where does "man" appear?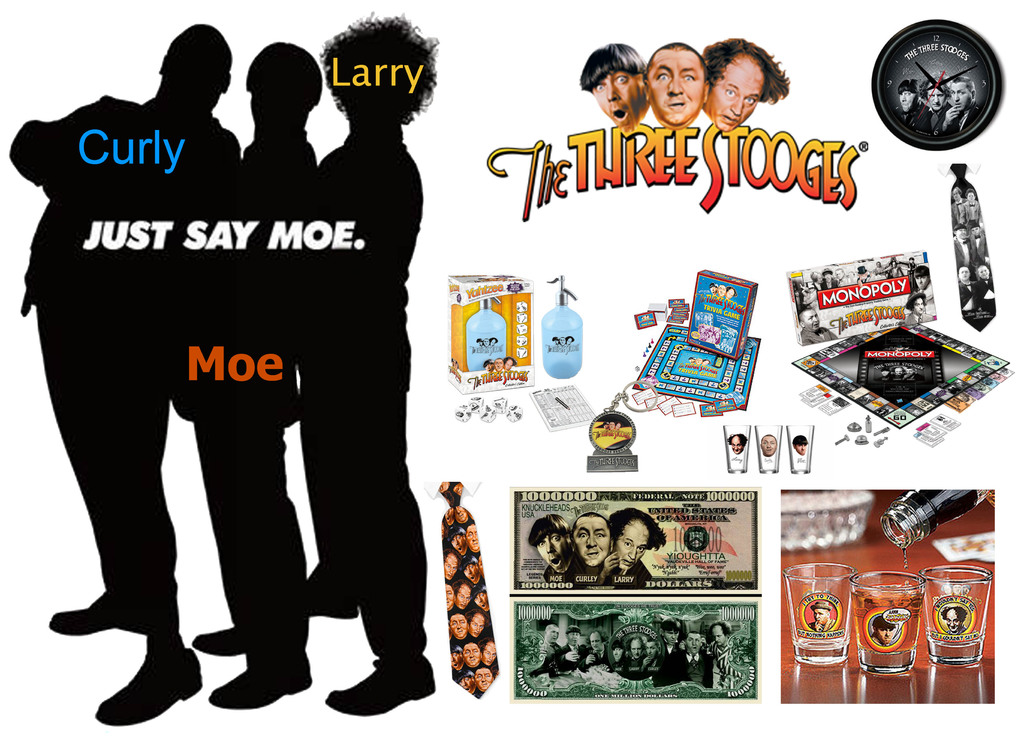
Appears at 616, 507, 666, 589.
